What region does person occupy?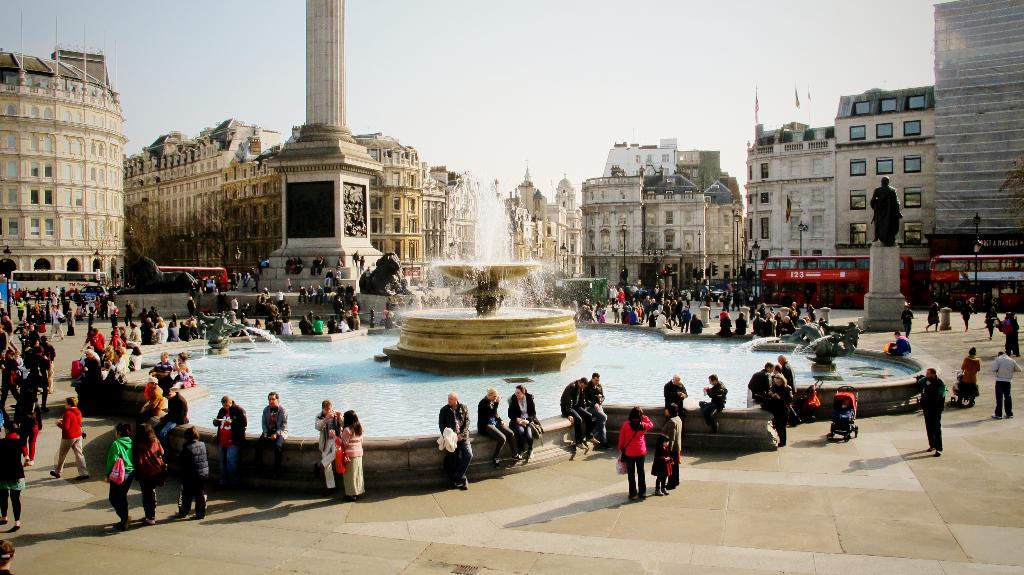
<box>297,256,307,271</box>.
